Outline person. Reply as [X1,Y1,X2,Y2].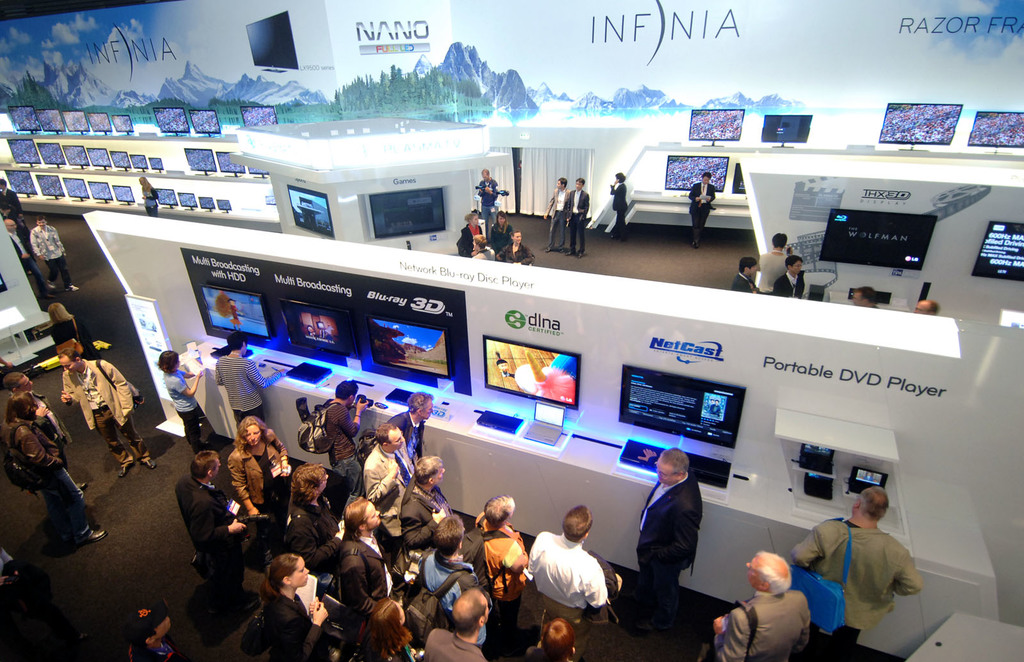
[58,346,156,480].
